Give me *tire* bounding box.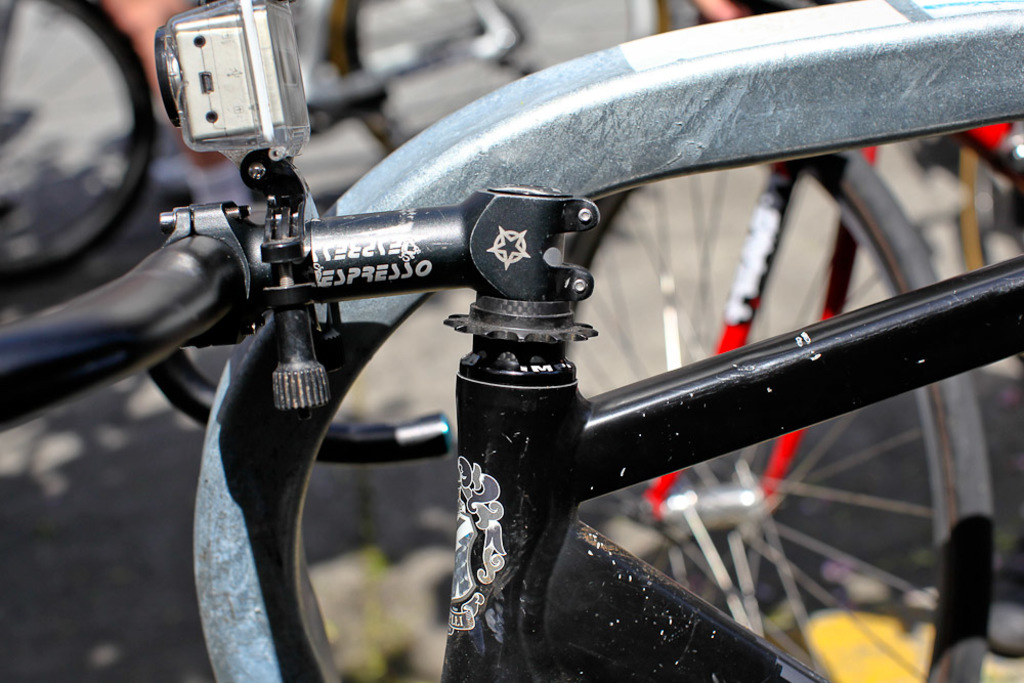
[x1=329, y1=0, x2=669, y2=158].
